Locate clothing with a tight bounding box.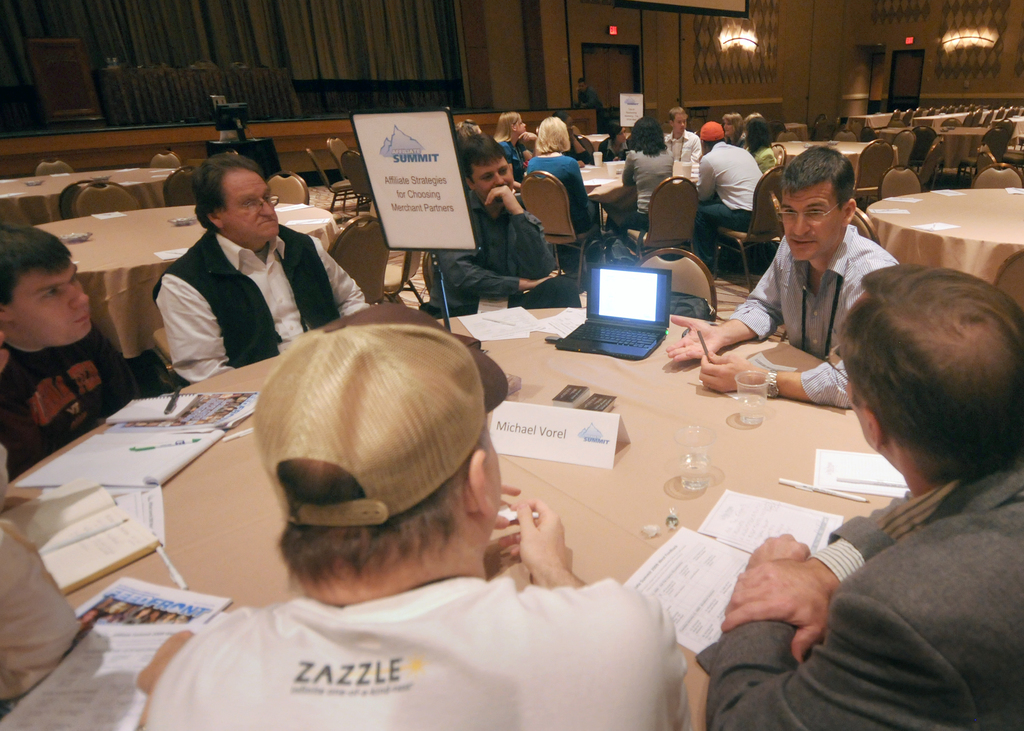
rect(527, 162, 587, 232).
